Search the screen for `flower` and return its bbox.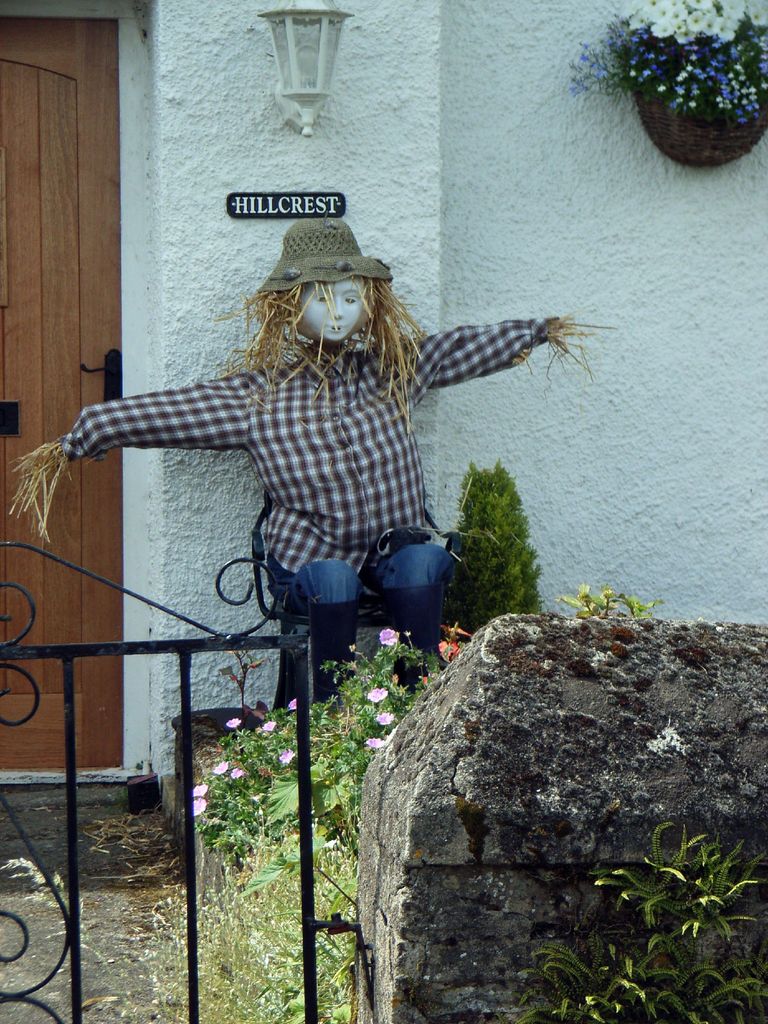
Found: region(213, 756, 227, 774).
